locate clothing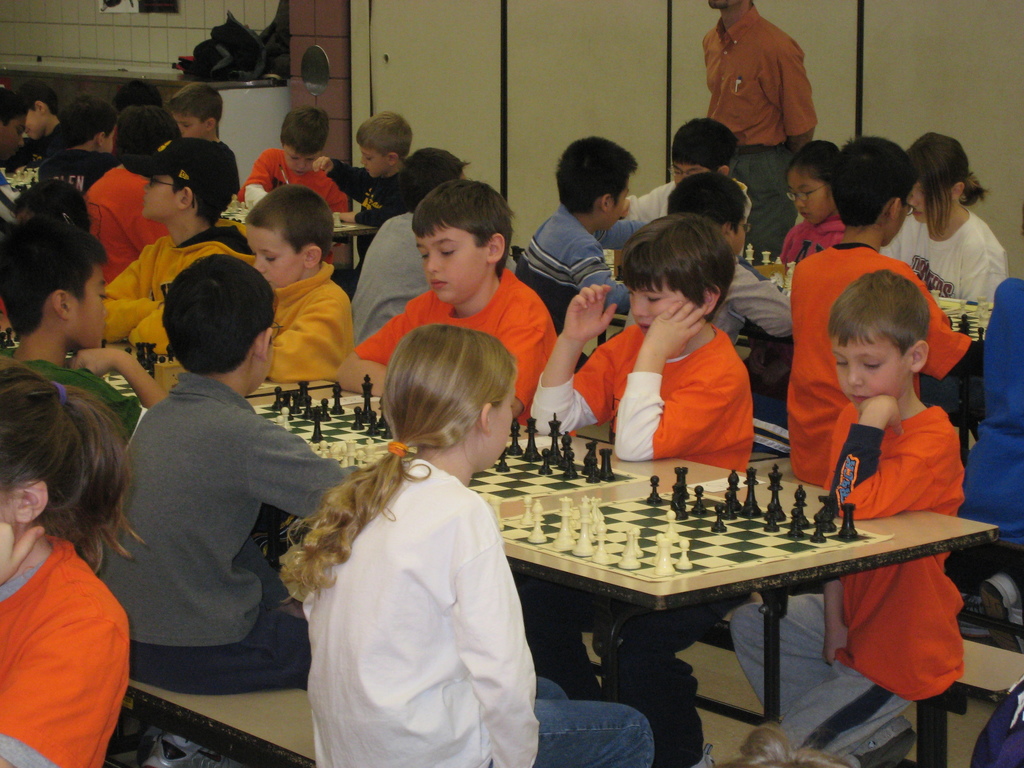
<box>242,147,352,213</box>
